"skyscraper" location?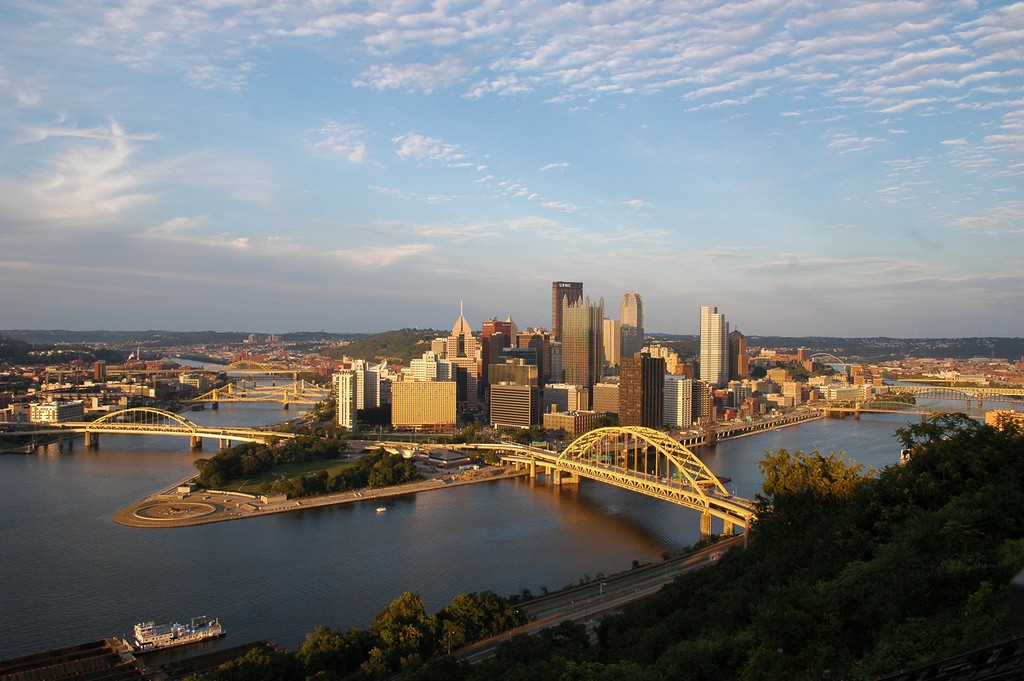
box(630, 337, 679, 375)
